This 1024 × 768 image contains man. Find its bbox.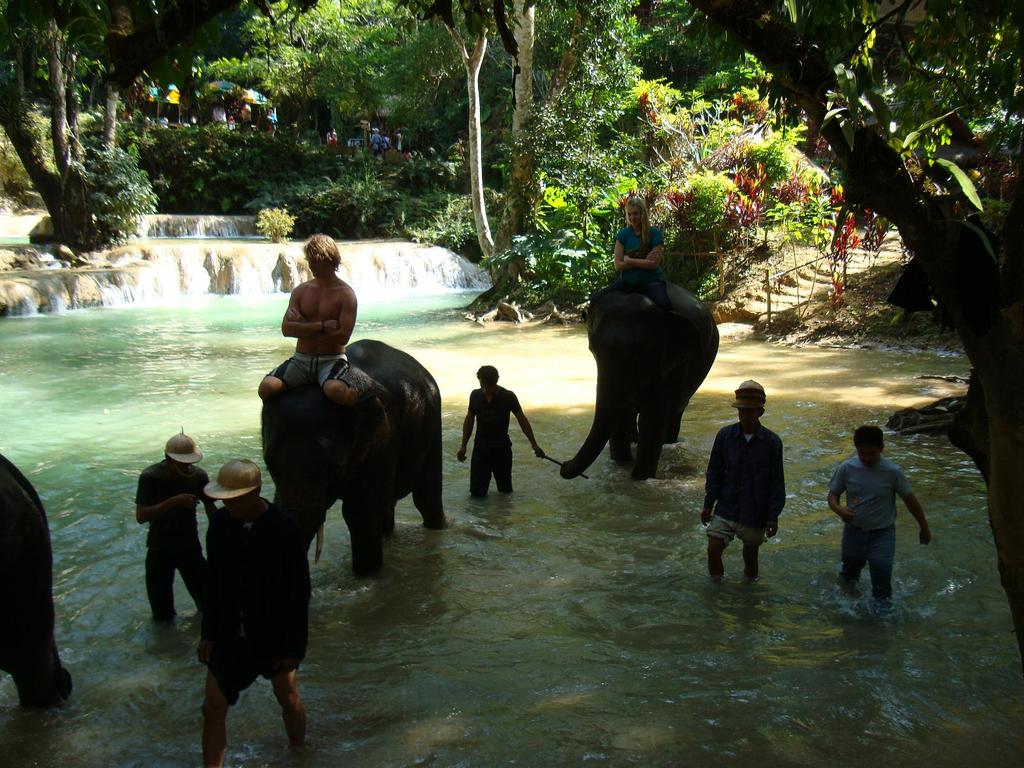
(x1=697, y1=376, x2=786, y2=579).
